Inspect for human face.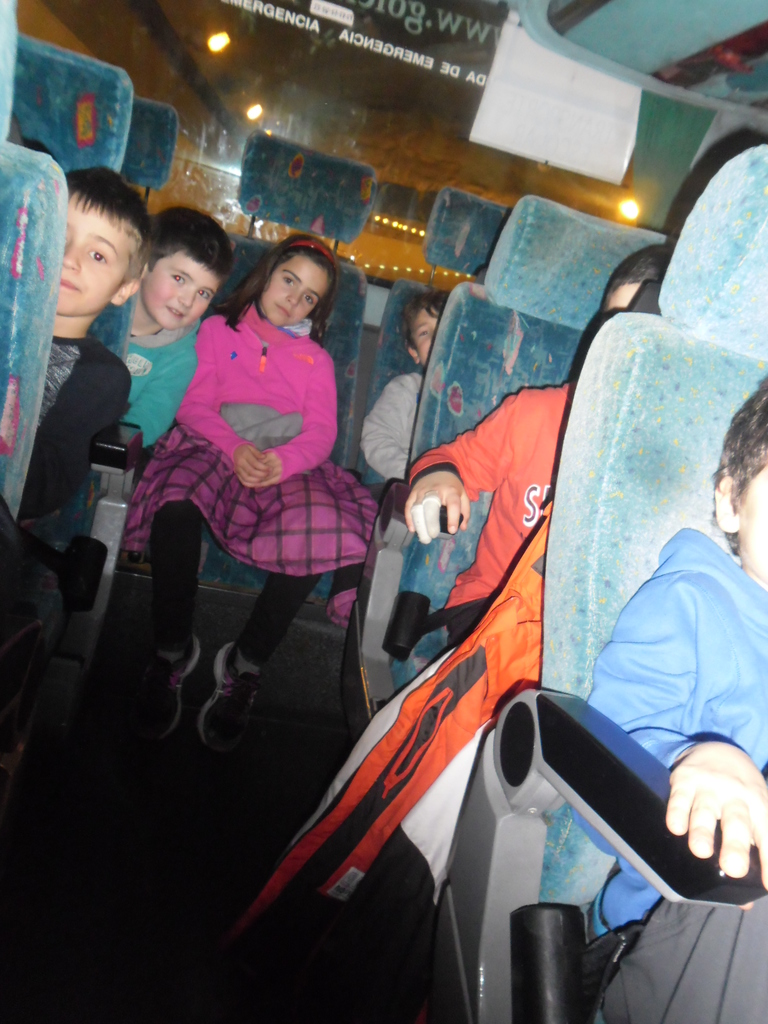
Inspection: 142/249/216/328.
